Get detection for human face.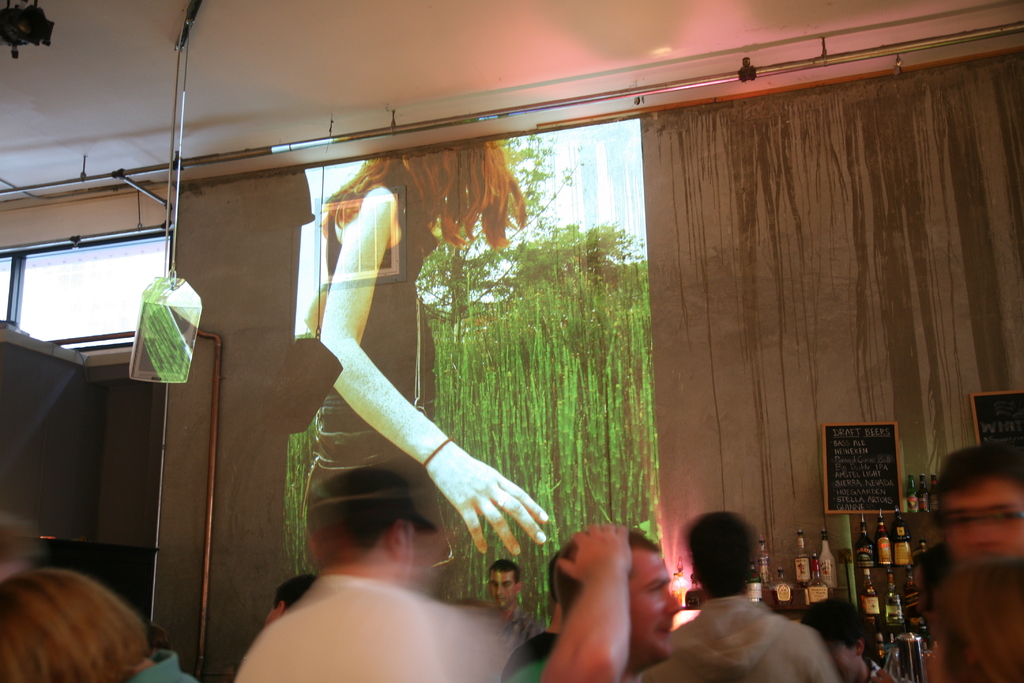
Detection: l=946, t=484, r=1023, b=557.
